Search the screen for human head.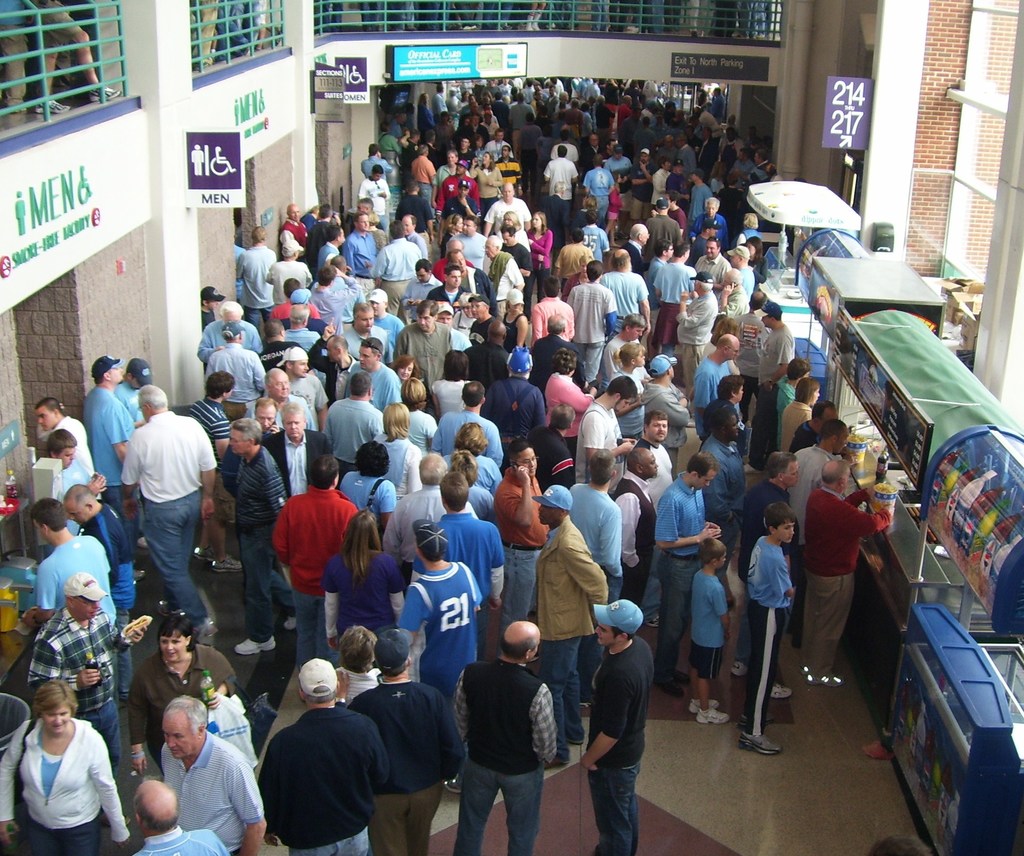
Found at box=[717, 377, 745, 402].
